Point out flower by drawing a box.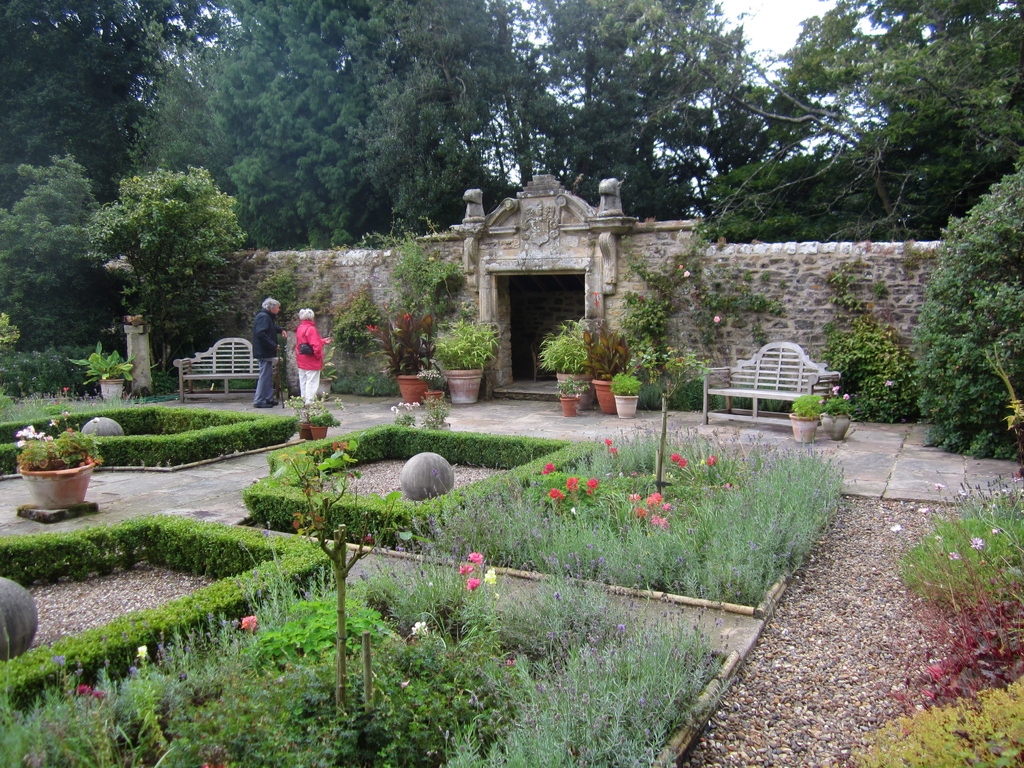
566 477 579 490.
